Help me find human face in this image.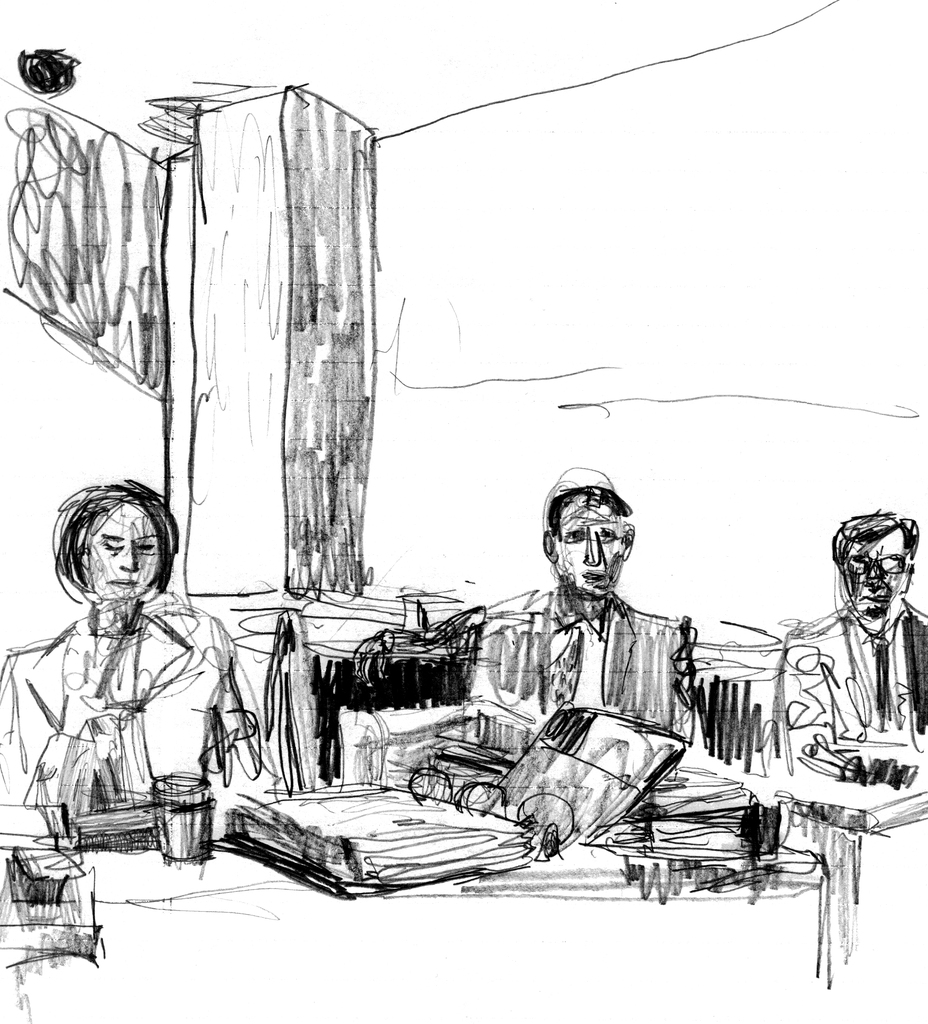
Found it: rect(554, 498, 628, 599).
